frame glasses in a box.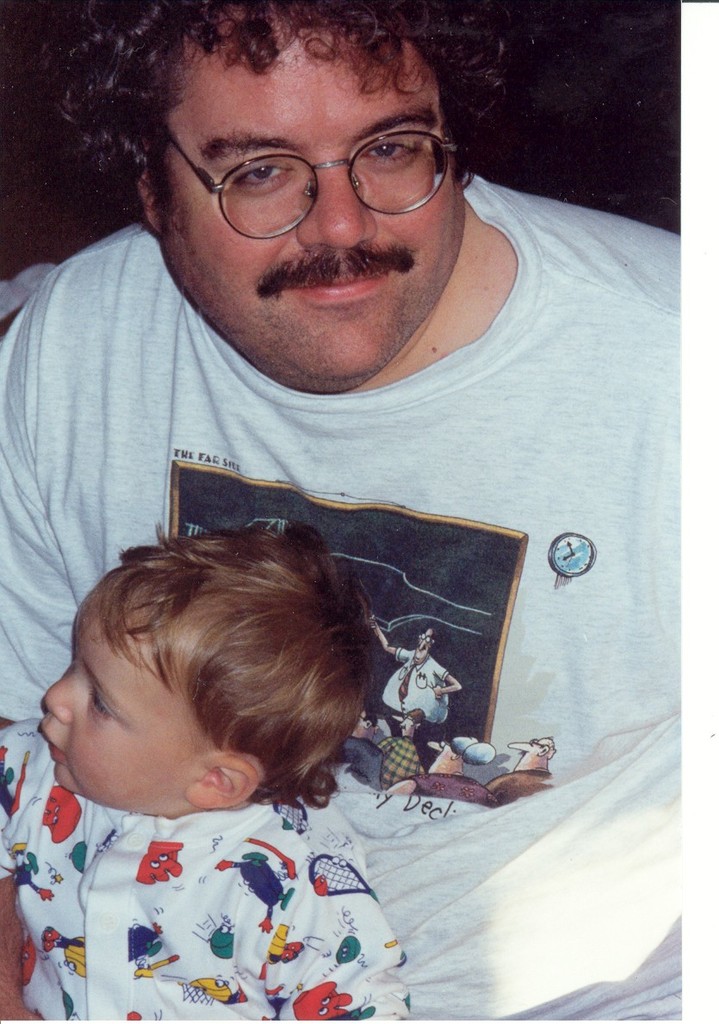
bbox=[173, 127, 455, 246].
